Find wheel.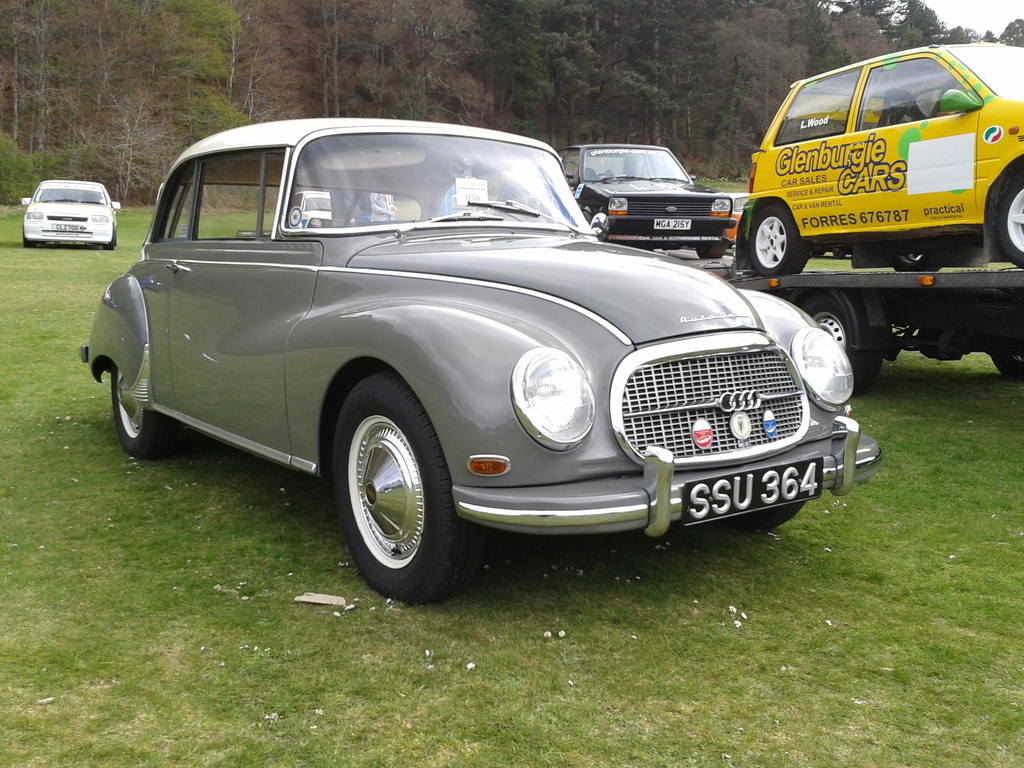
region(995, 355, 1023, 380).
